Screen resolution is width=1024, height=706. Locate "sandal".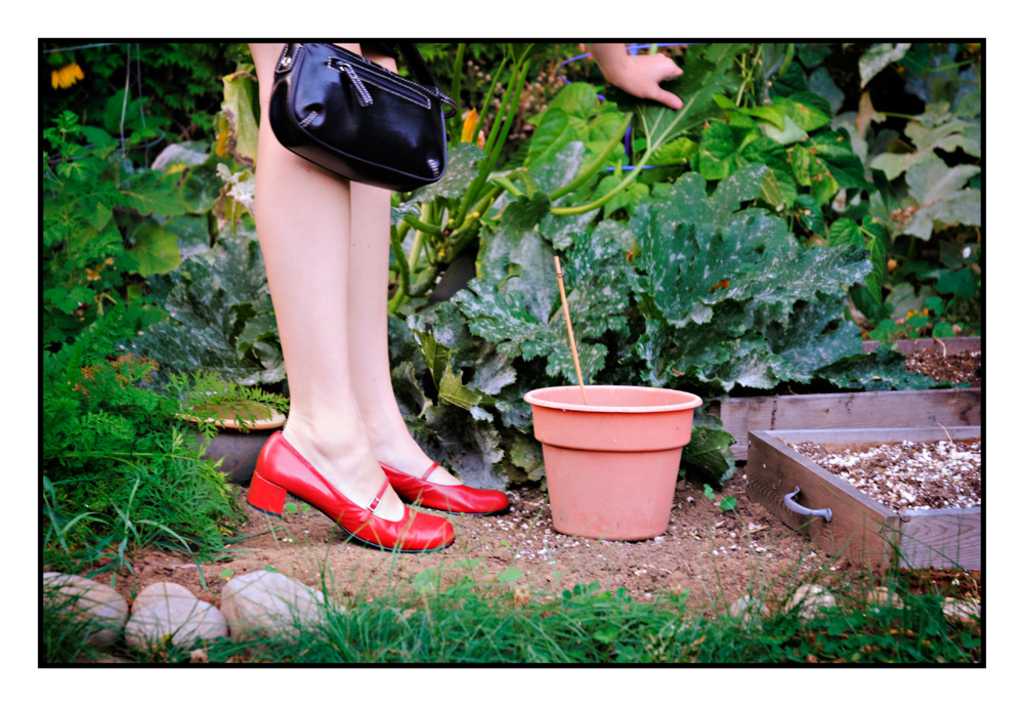
bbox=[252, 418, 494, 550].
